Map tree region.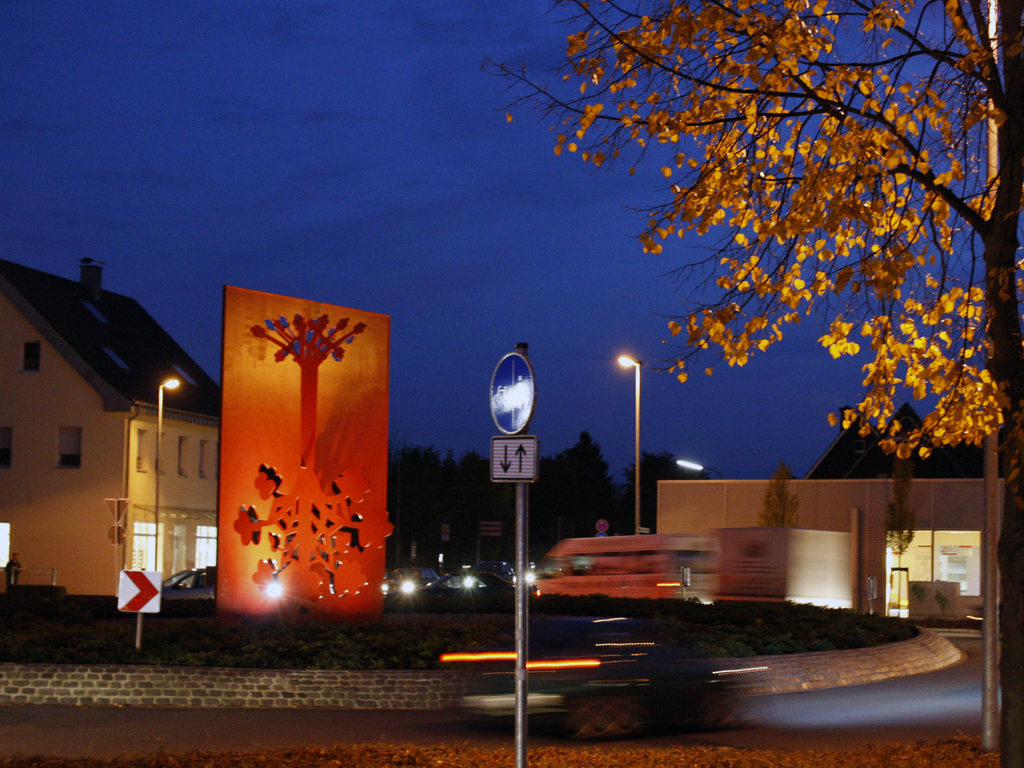
Mapped to [627,458,700,491].
